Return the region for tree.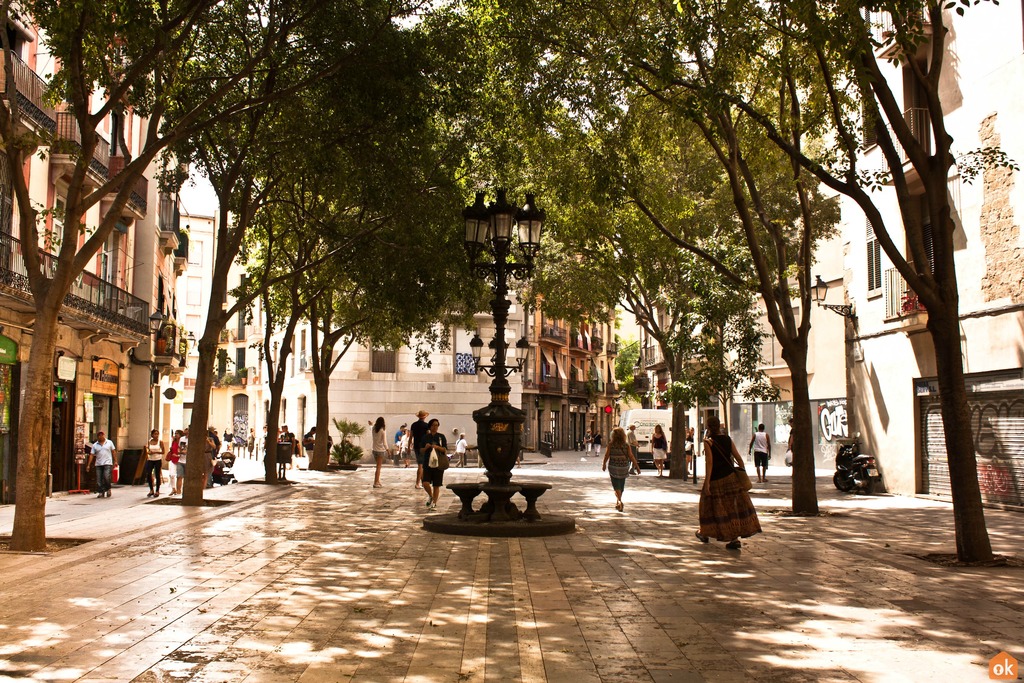
<region>0, 0, 1019, 558</region>.
